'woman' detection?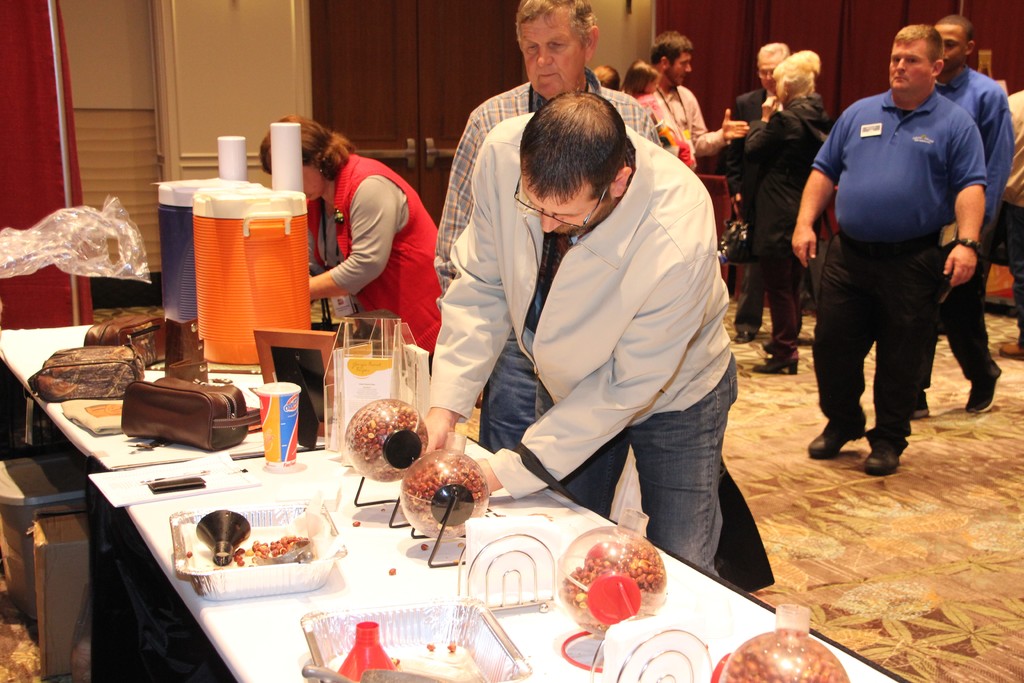
290/120/442/370
